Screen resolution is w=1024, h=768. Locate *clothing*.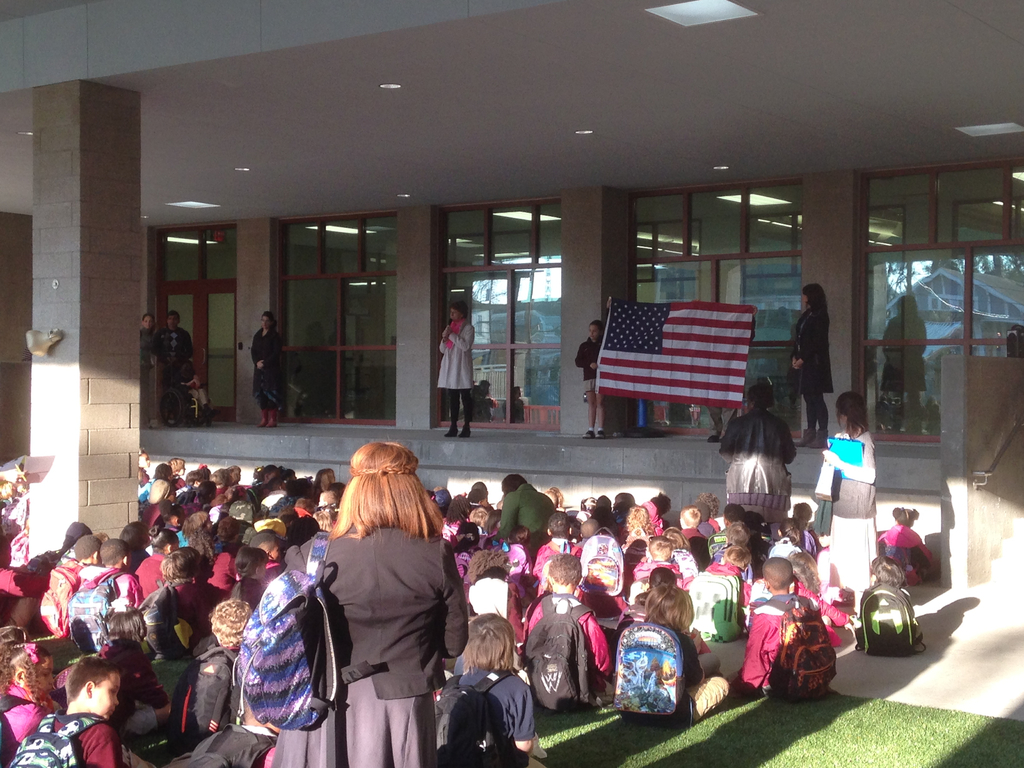
<box>0,467,937,765</box>.
